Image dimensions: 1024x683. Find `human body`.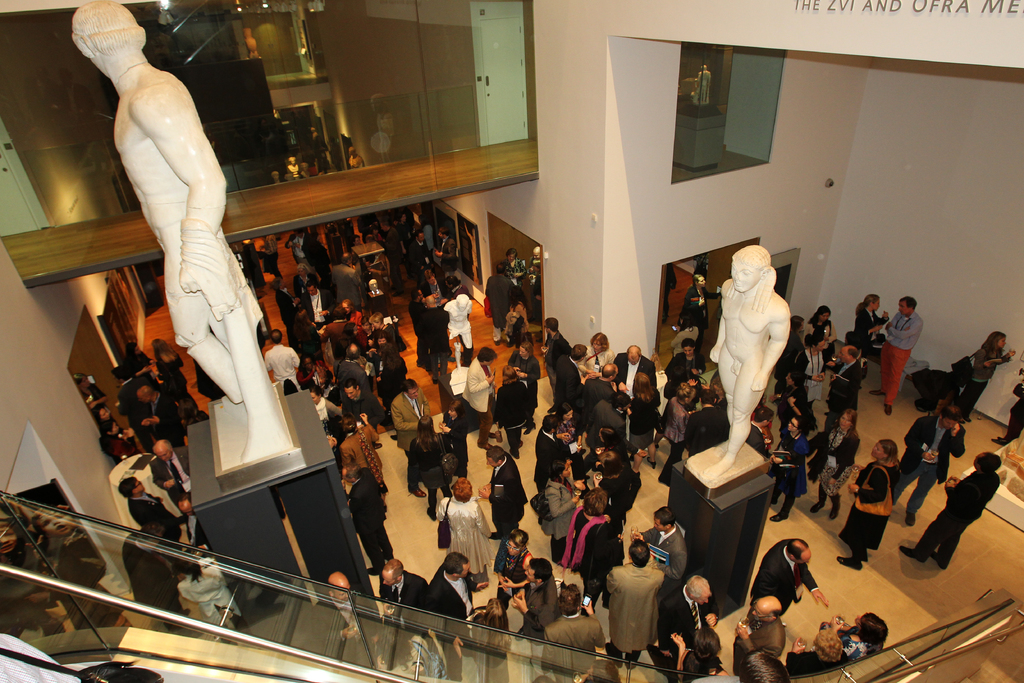
x1=116 y1=477 x2=187 y2=550.
